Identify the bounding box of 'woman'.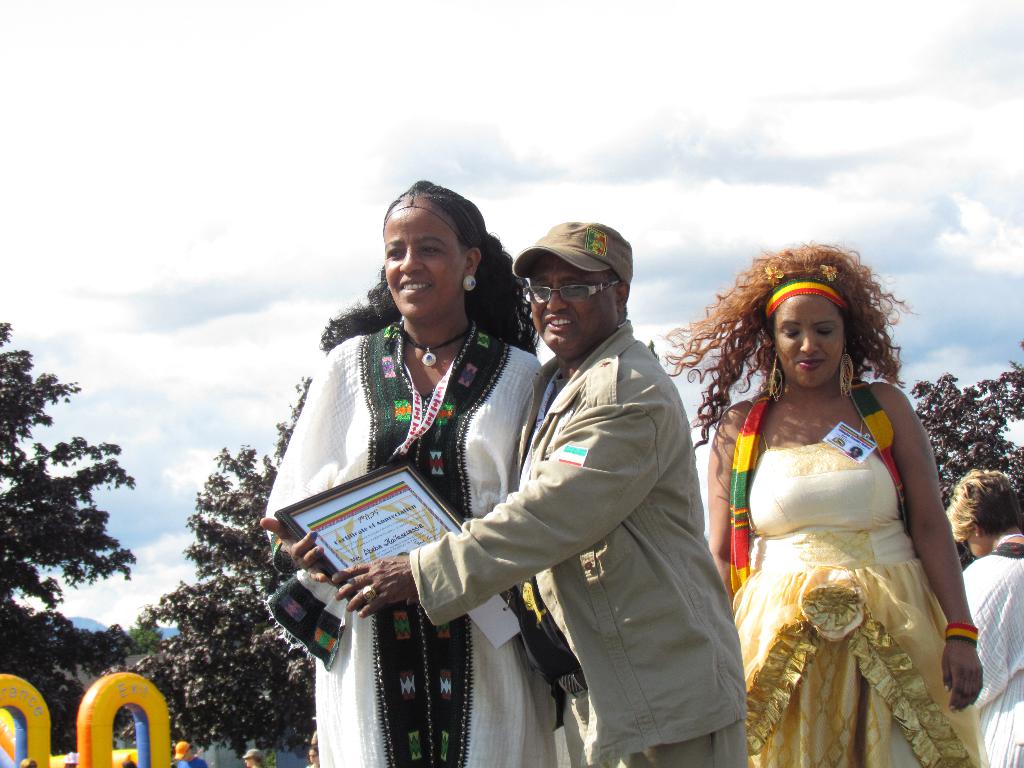
{"left": 943, "top": 463, "right": 1023, "bottom": 767}.
